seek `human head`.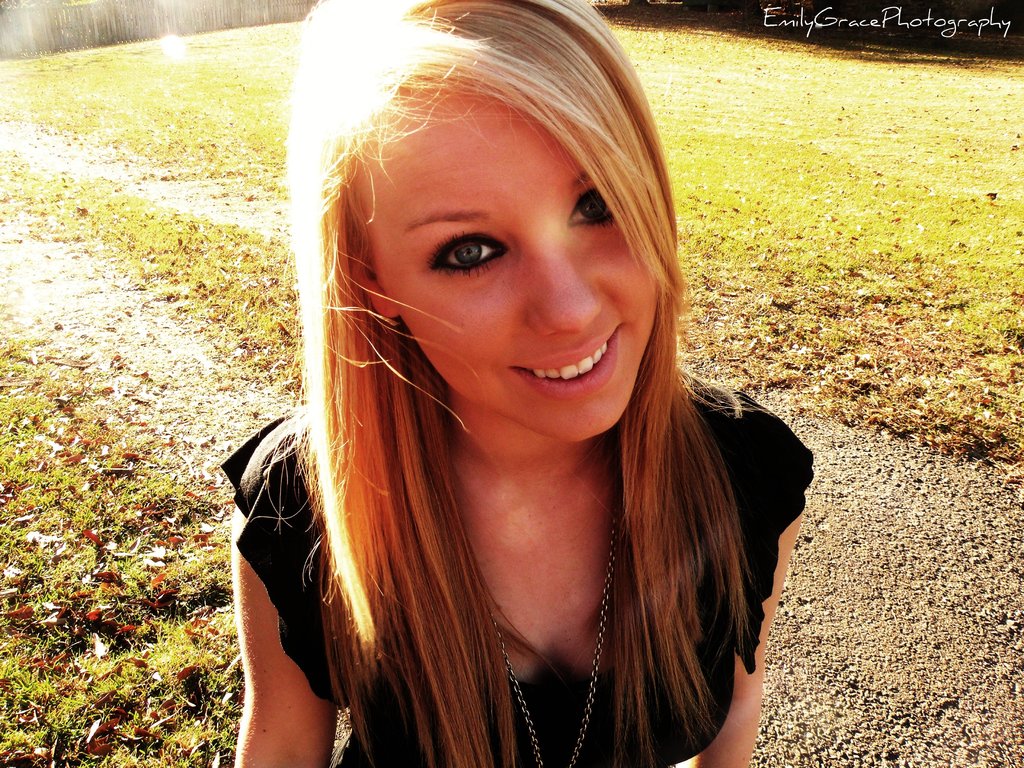
{"x1": 287, "y1": 0, "x2": 675, "y2": 447}.
